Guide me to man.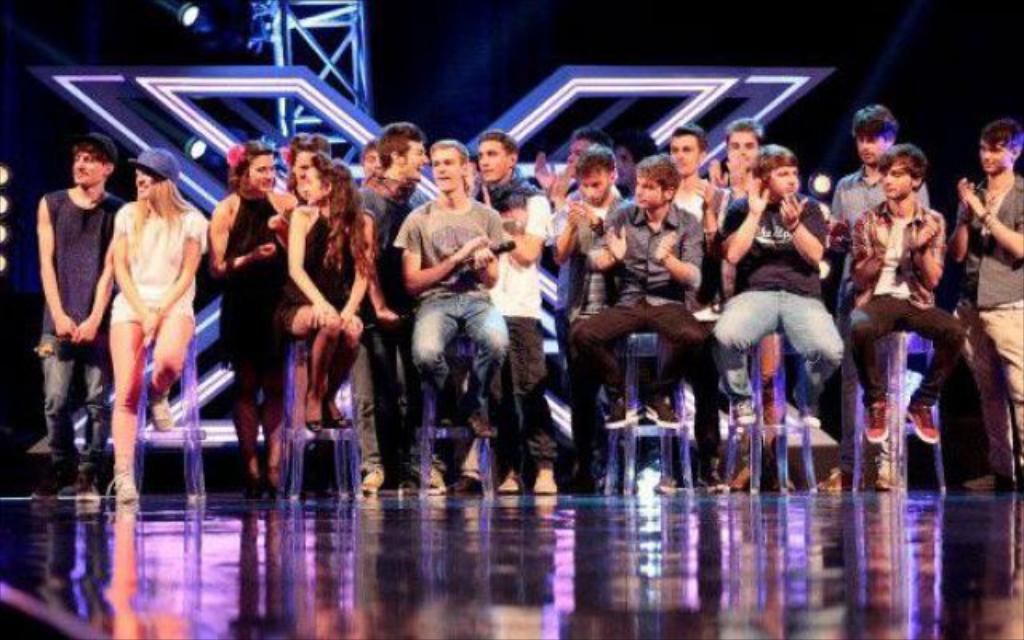
Guidance: x1=26 y1=133 x2=126 y2=502.
